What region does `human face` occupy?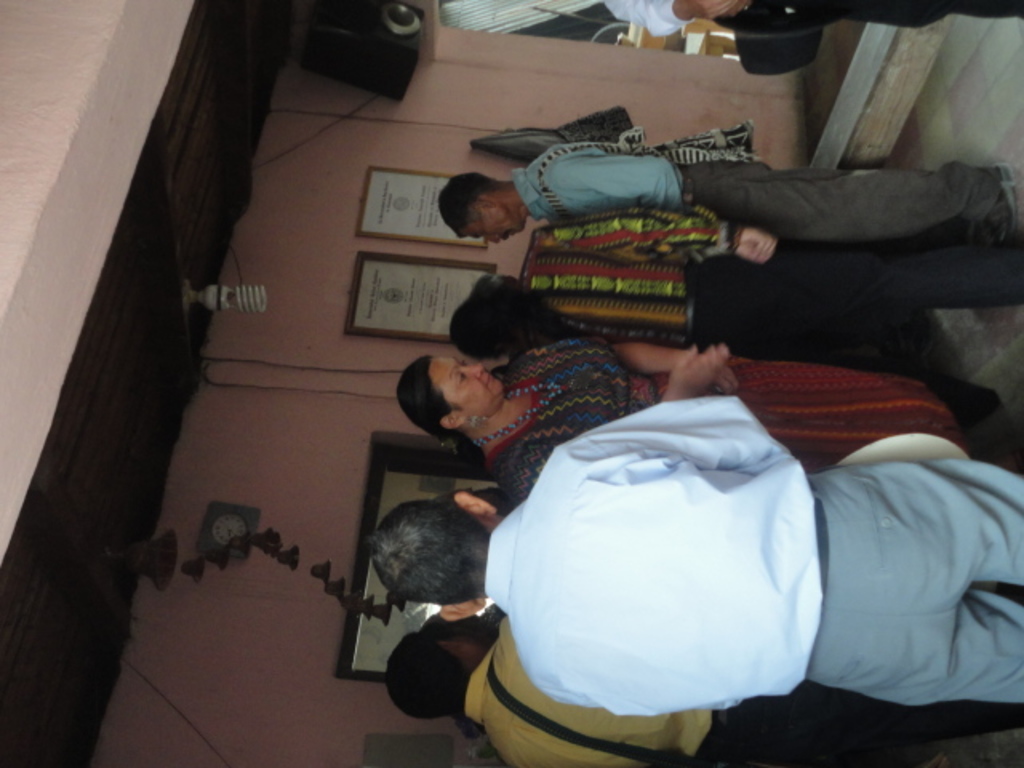
pyautogui.locateOnScreen(464, 206, 525, 243).
